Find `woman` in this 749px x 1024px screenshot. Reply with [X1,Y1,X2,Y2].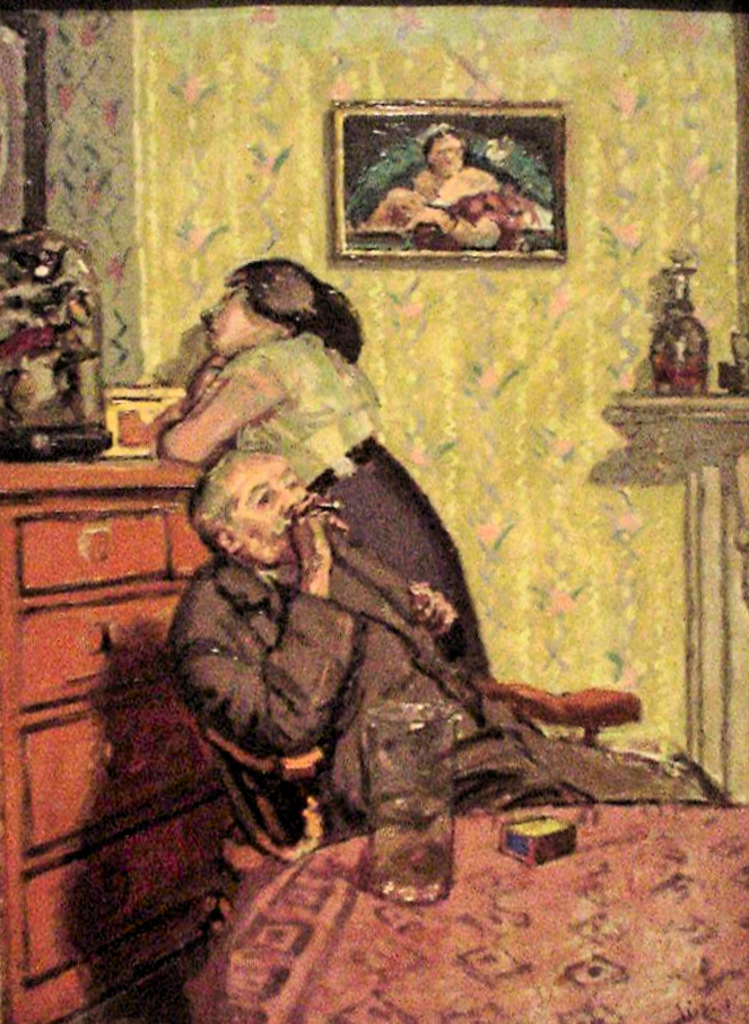
[160,257,488,690].
